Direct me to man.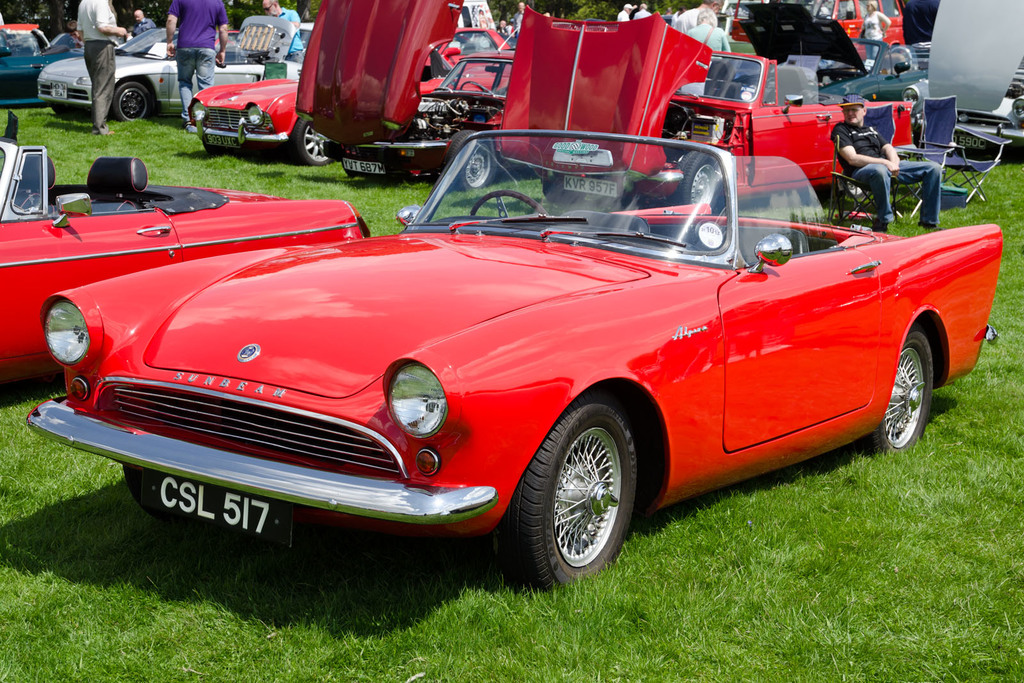
Direction: 158 0 225 145.
